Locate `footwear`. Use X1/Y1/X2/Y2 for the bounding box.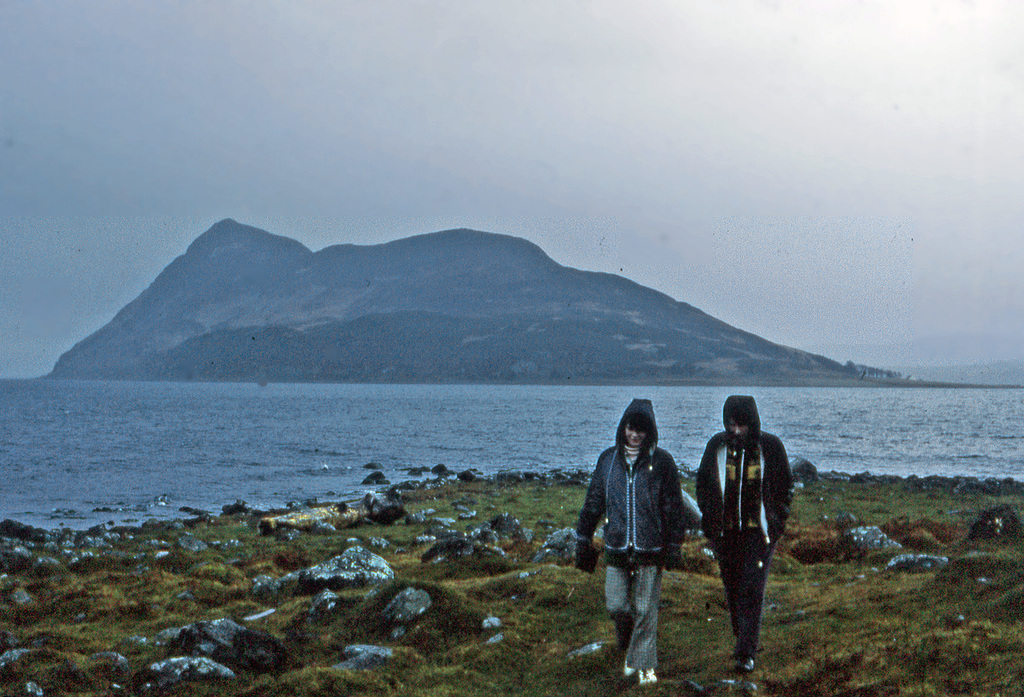
743/662/760/673.
